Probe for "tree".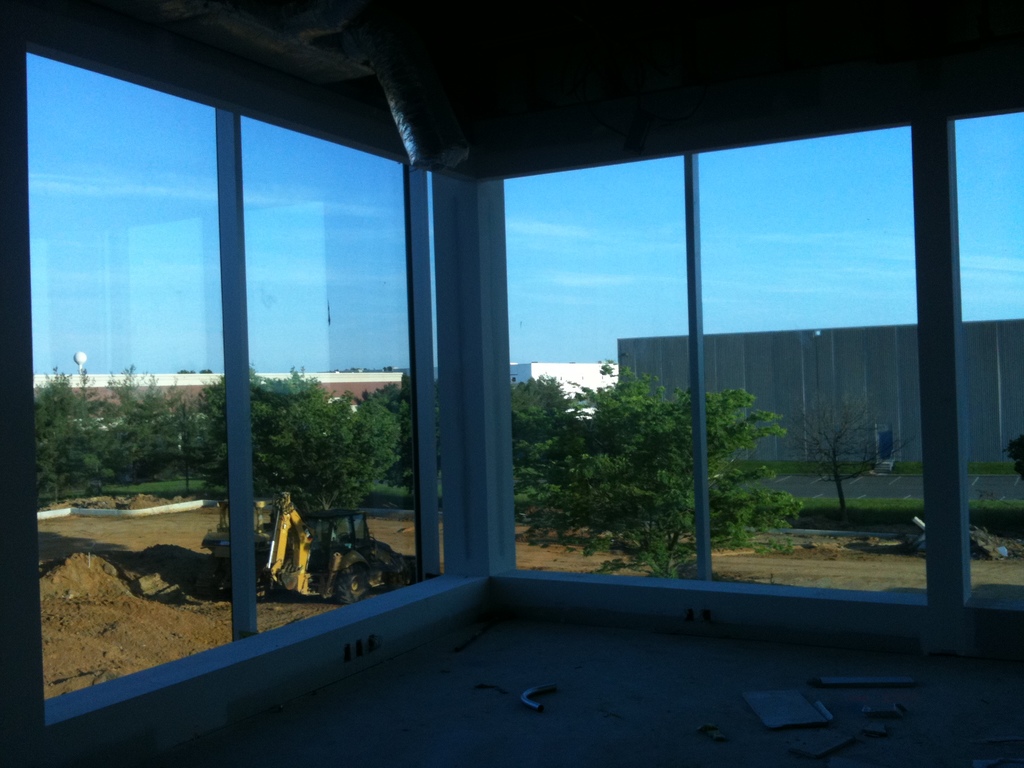
Probe result: <bbox>785, 380, 924, 520</bbox>.
